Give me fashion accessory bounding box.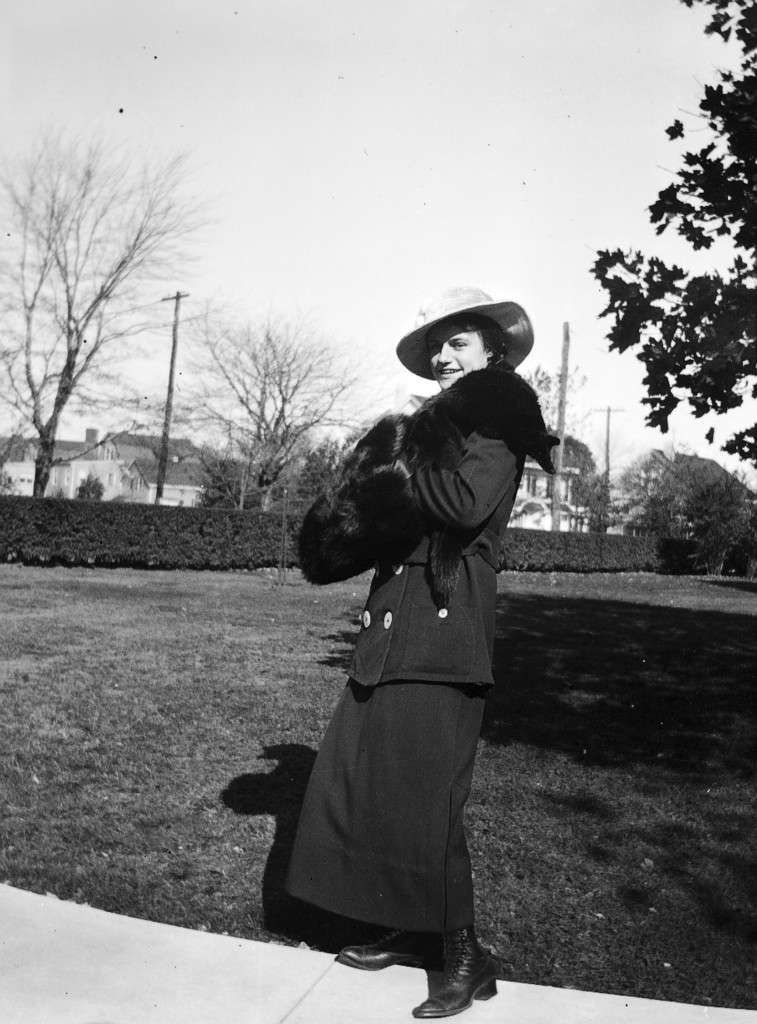
<region>394, 288, 535, 381</region>.
